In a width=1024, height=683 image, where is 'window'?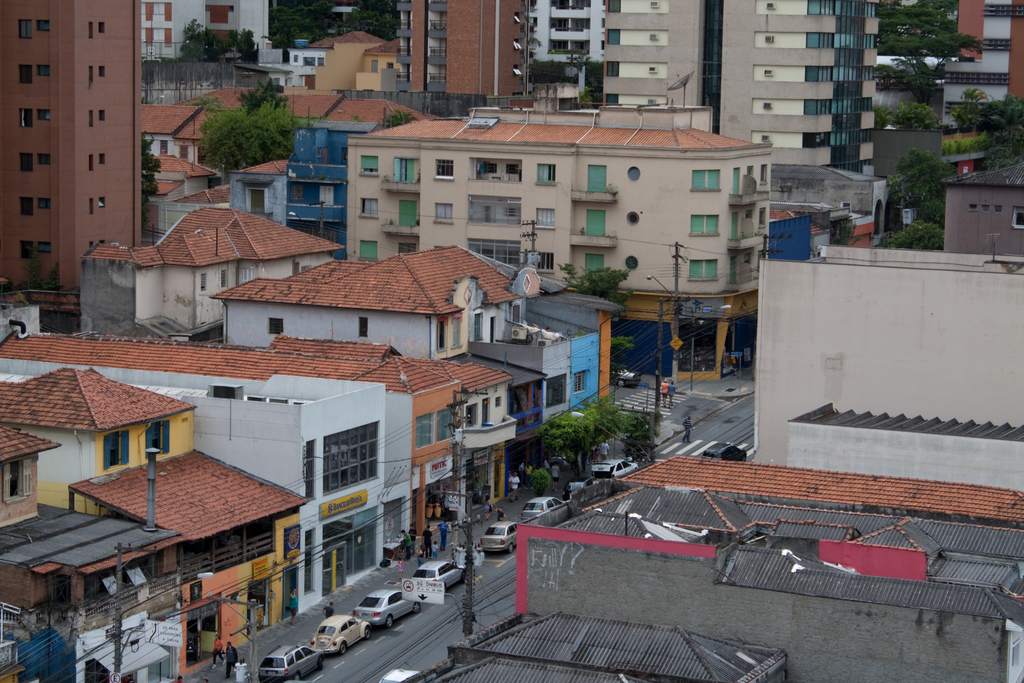
x1=433 y1=201 x2=452 y2=228.
